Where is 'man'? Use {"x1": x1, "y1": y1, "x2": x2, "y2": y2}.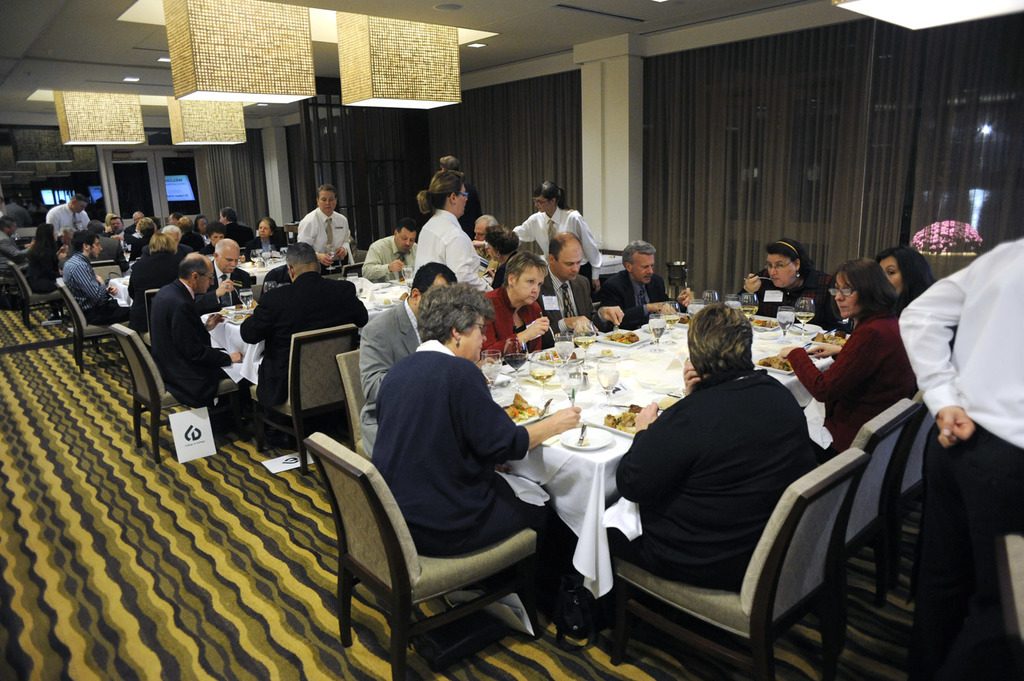
{"x1": 67, "y1": 219, "x2": 126, "y2": 271}.
